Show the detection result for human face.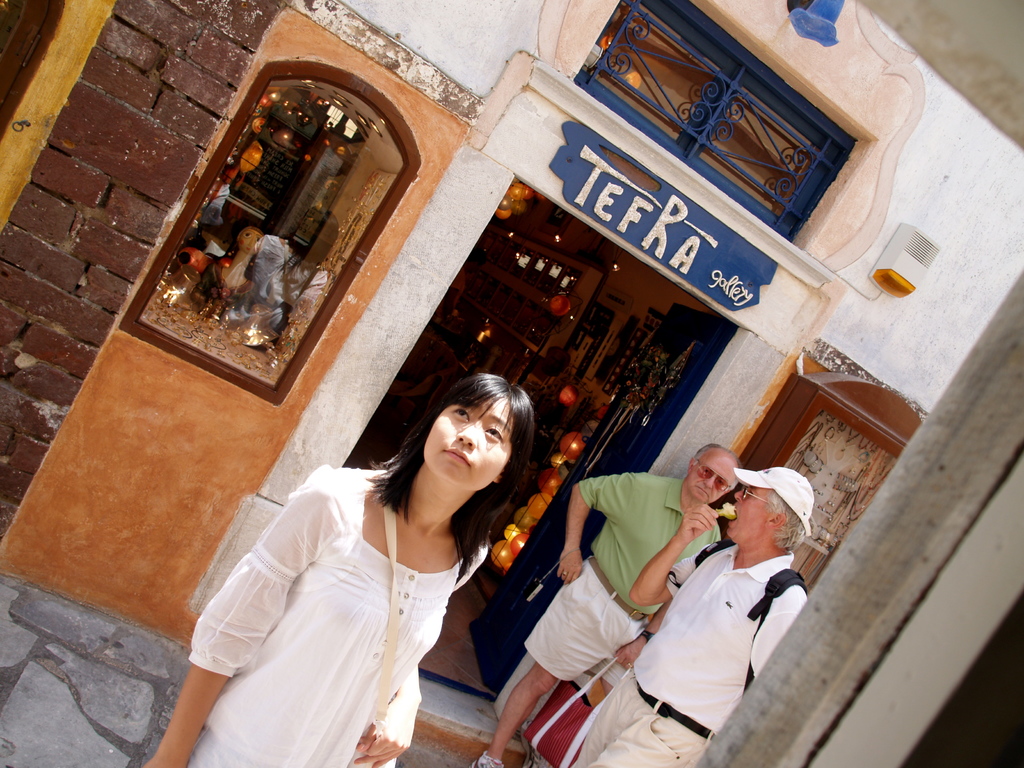
424,396,512,488.
